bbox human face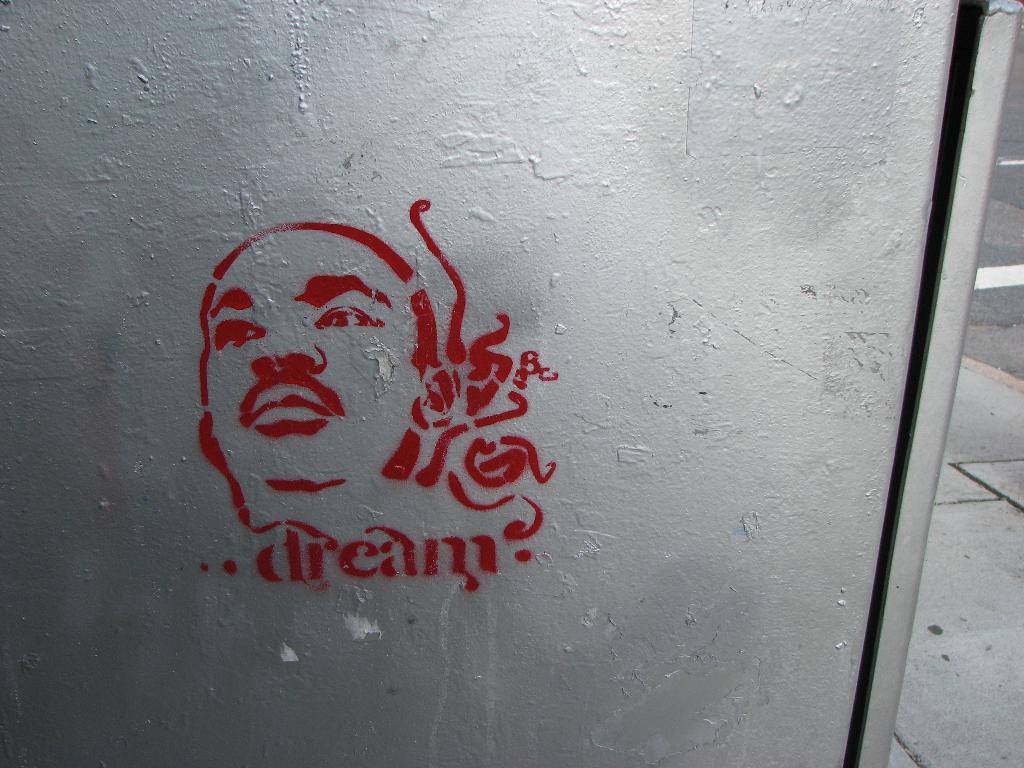
BBox(204, 228, 422, 480)
